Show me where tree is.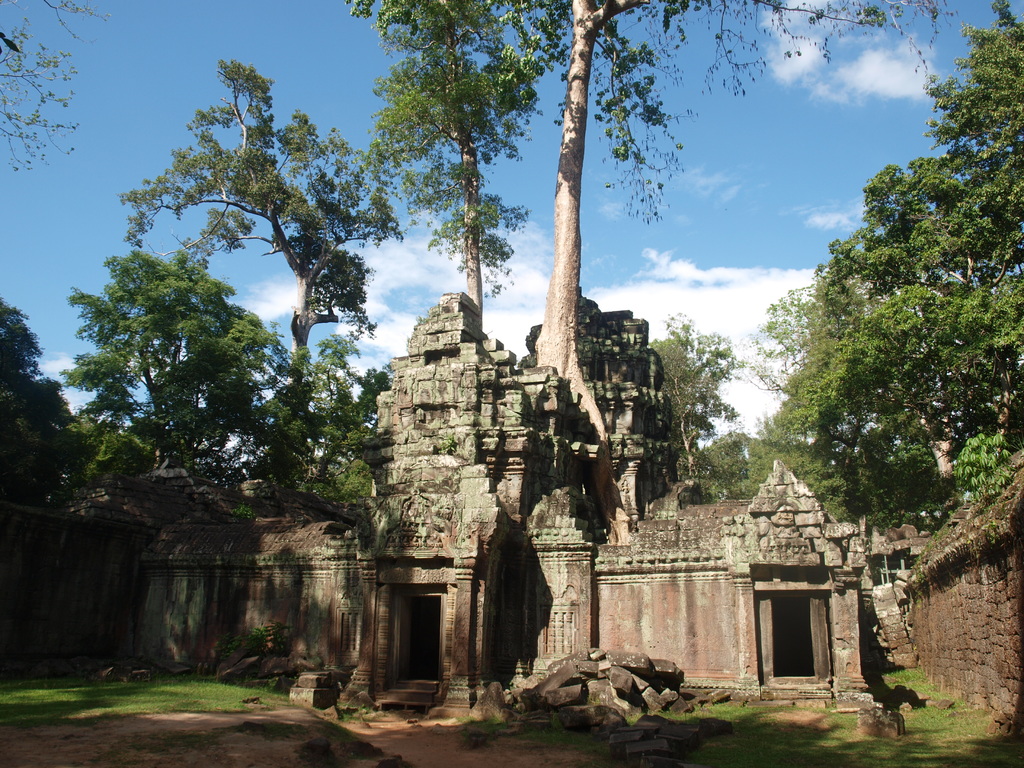
tree is at locate(0, 0, 109, 172).
